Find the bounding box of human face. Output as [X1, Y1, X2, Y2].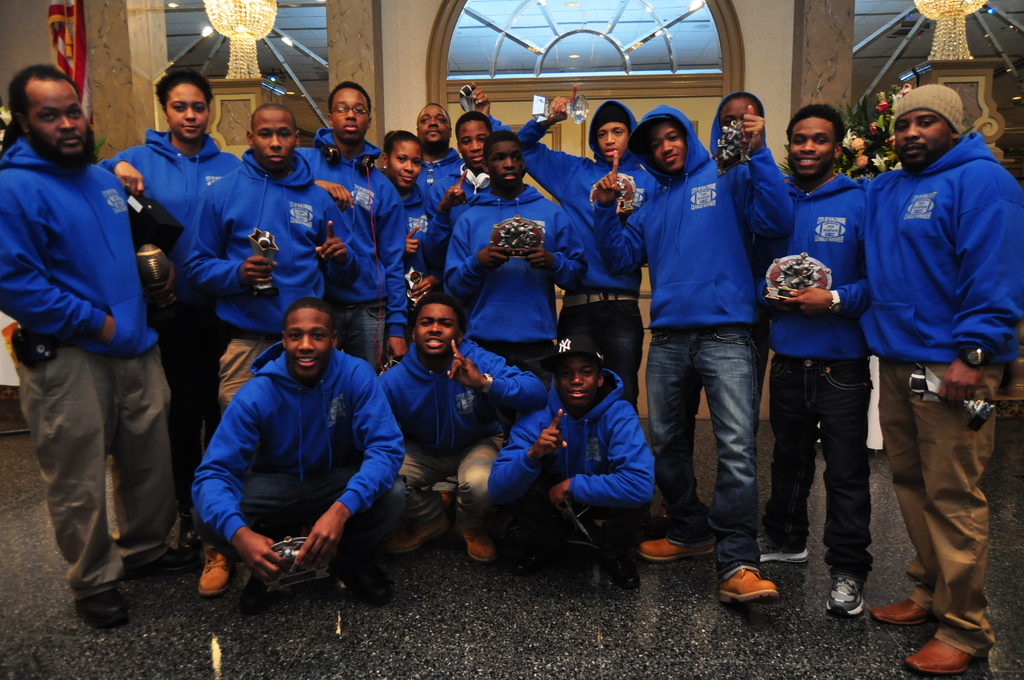
[330, 88, 369, 139].
